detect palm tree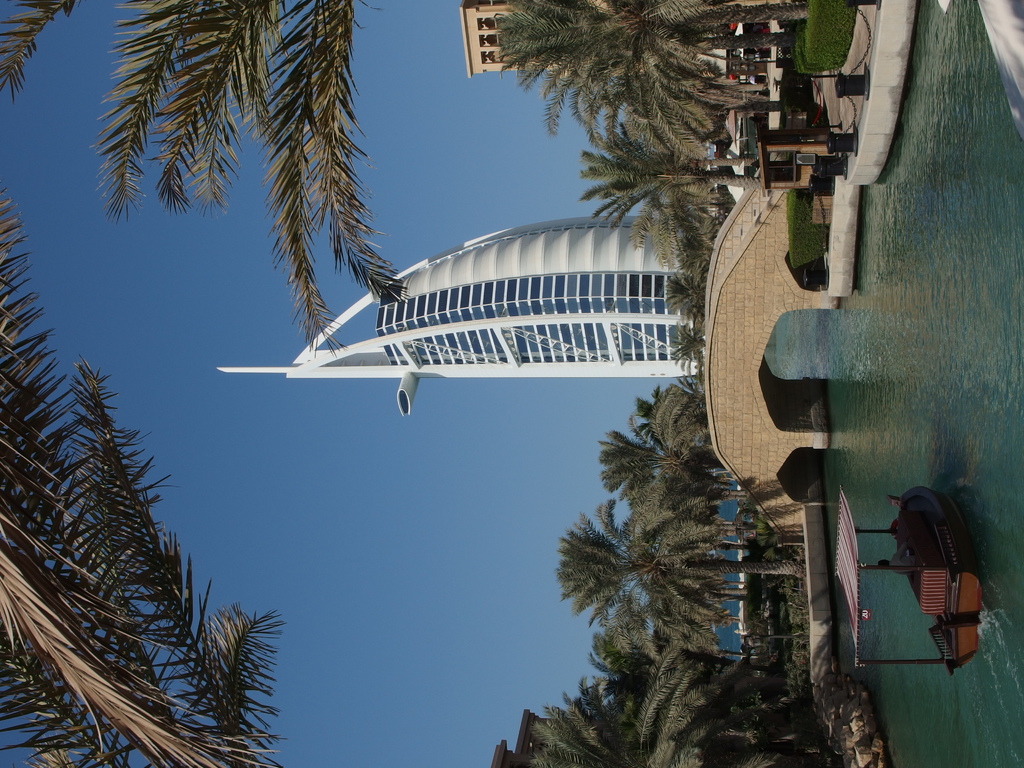
[x1=0, y1=0, x2=369, y2=342]
